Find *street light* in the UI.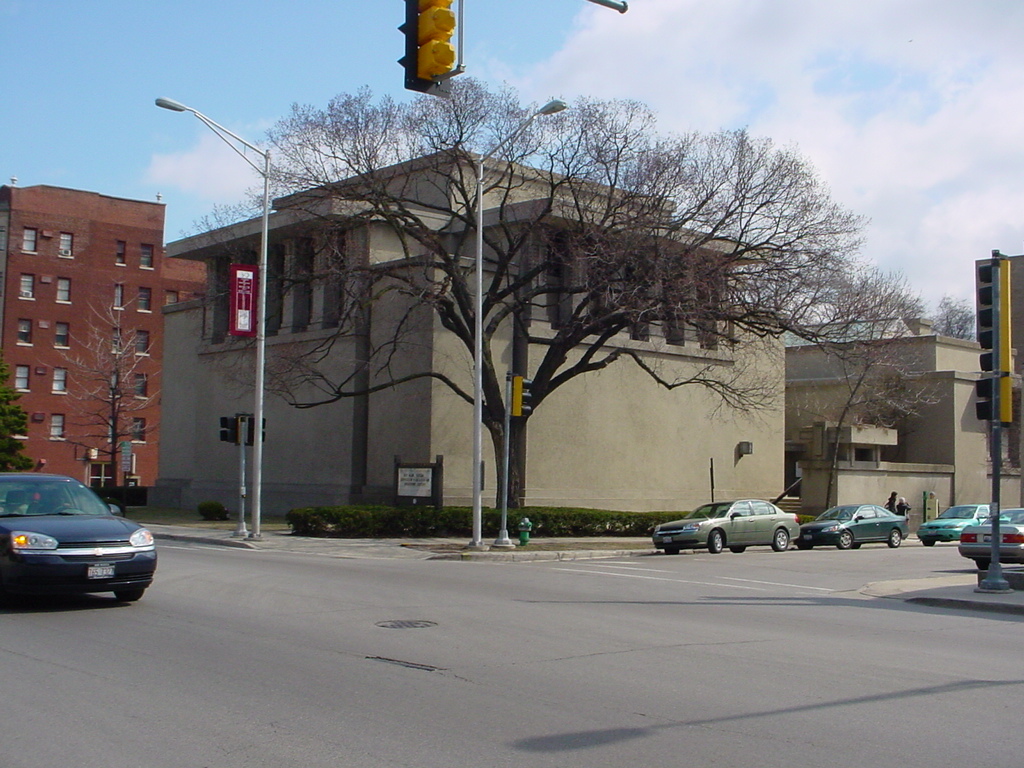
UI element at (472,94,569,548).
